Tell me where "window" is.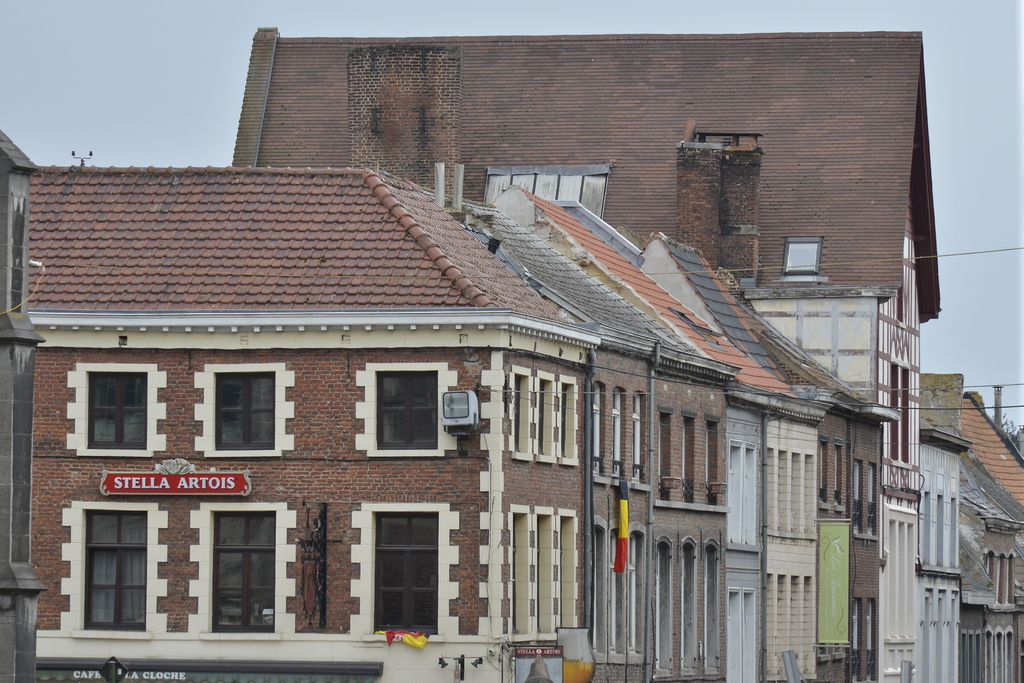
"window" is at 509,365,536,459.
